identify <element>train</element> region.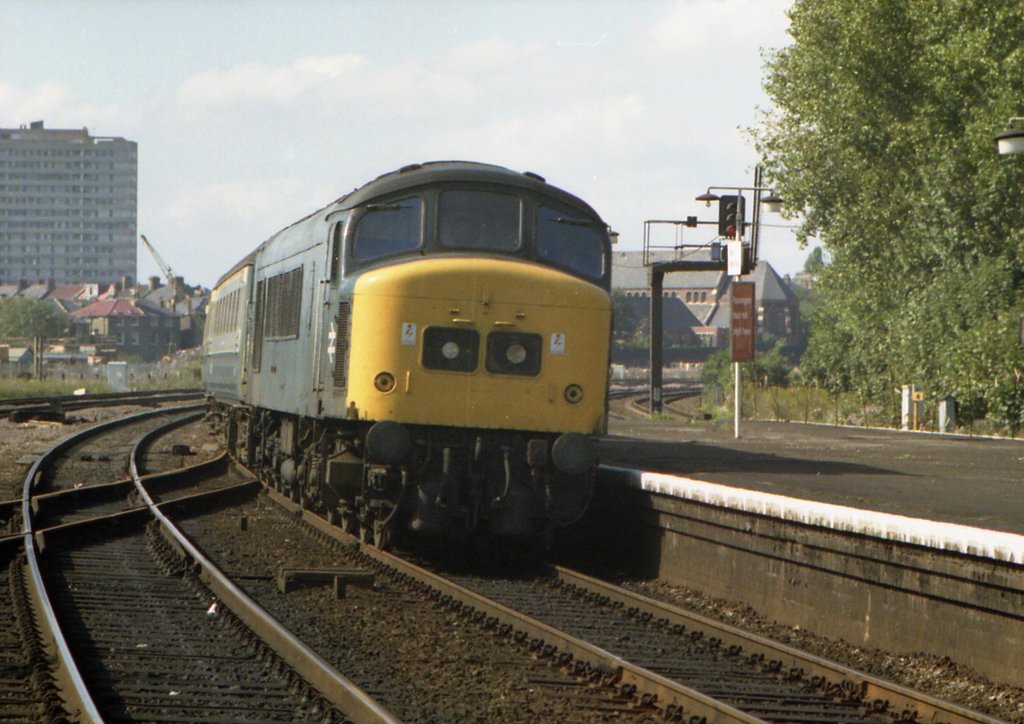
Region: bbox=(198, 157, 621, 548).
